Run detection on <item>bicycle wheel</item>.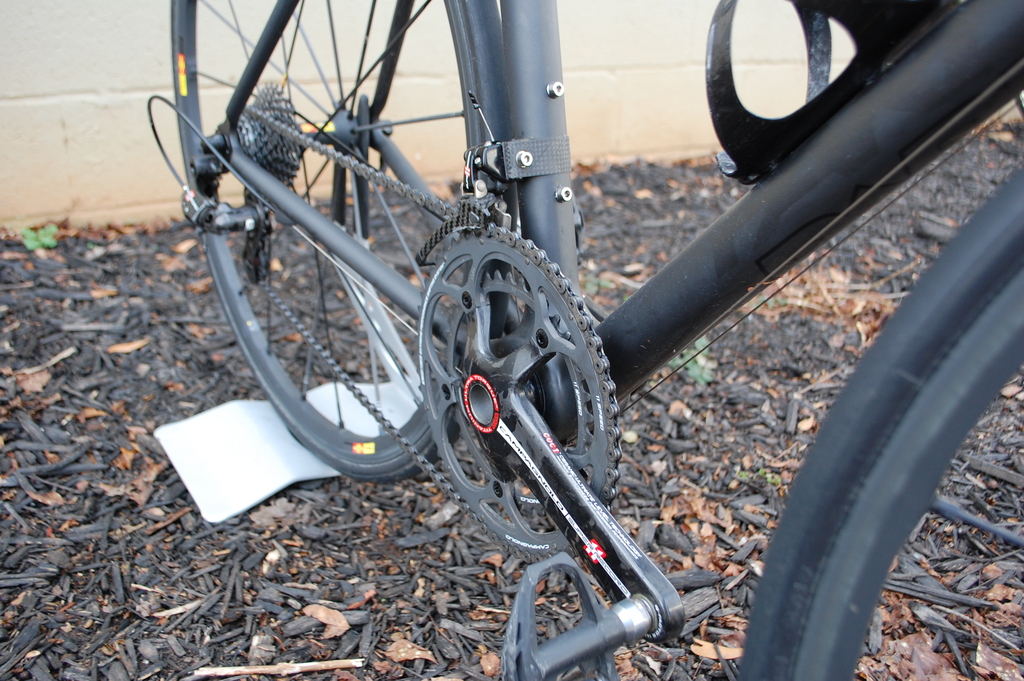
Result: select_region(170, 0, 521, 485).
